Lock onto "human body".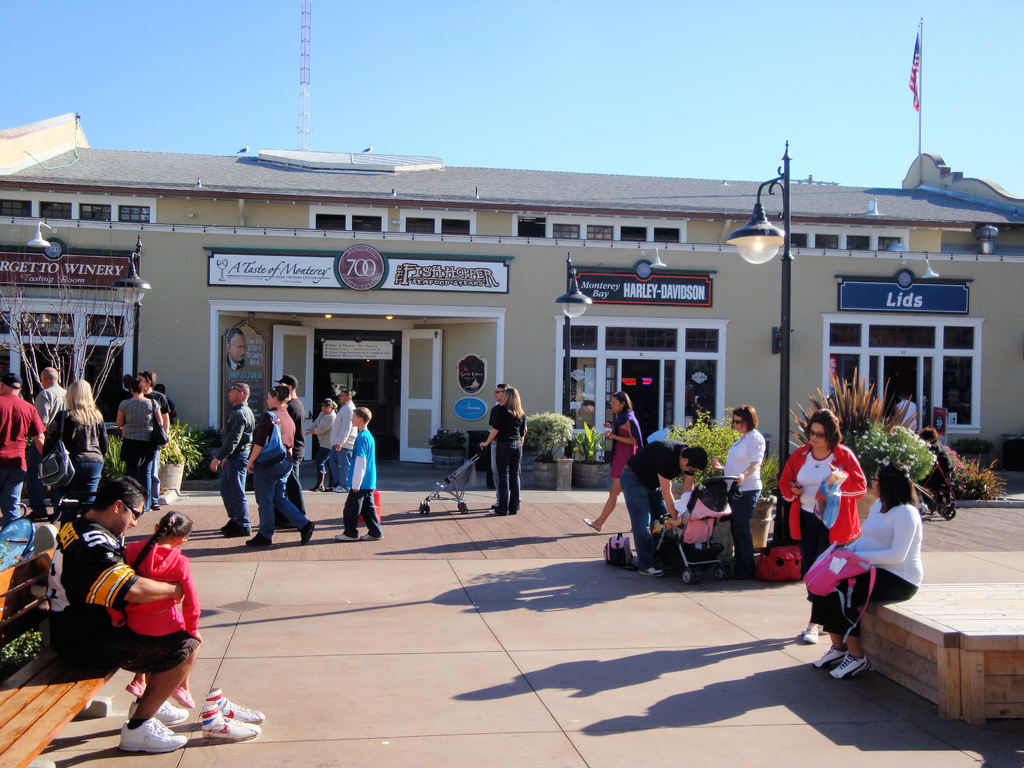
Locked: (242, 410, 316, 547).
